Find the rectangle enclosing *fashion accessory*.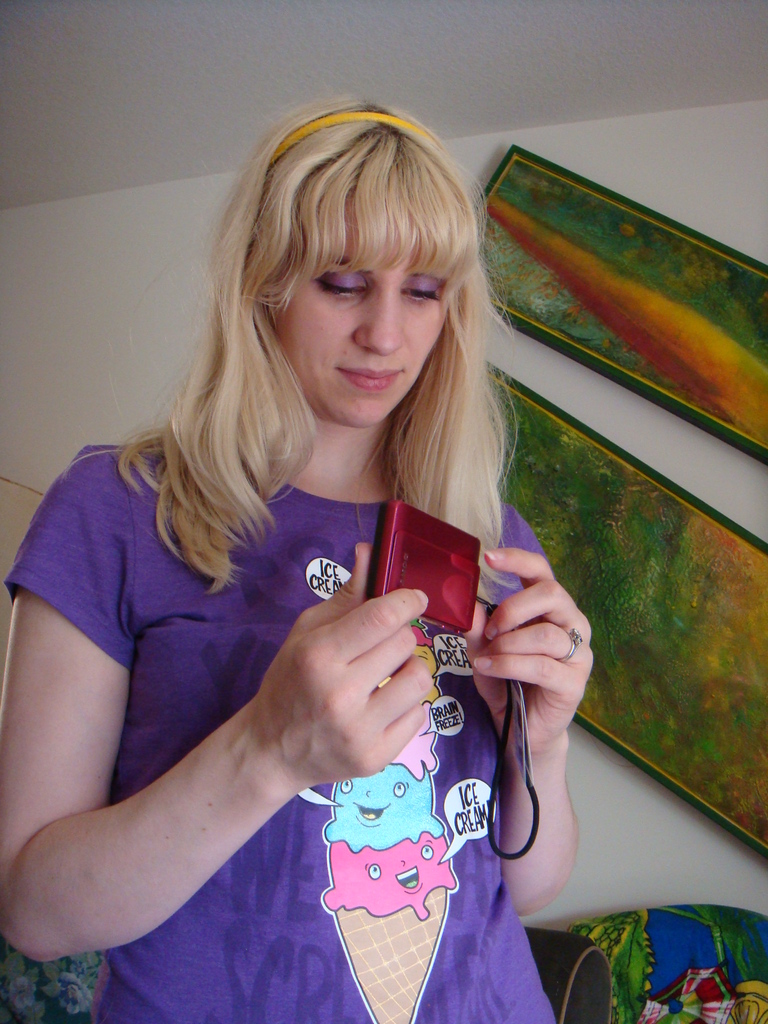
x1=365 y1=503 x2=540 y2=862.
